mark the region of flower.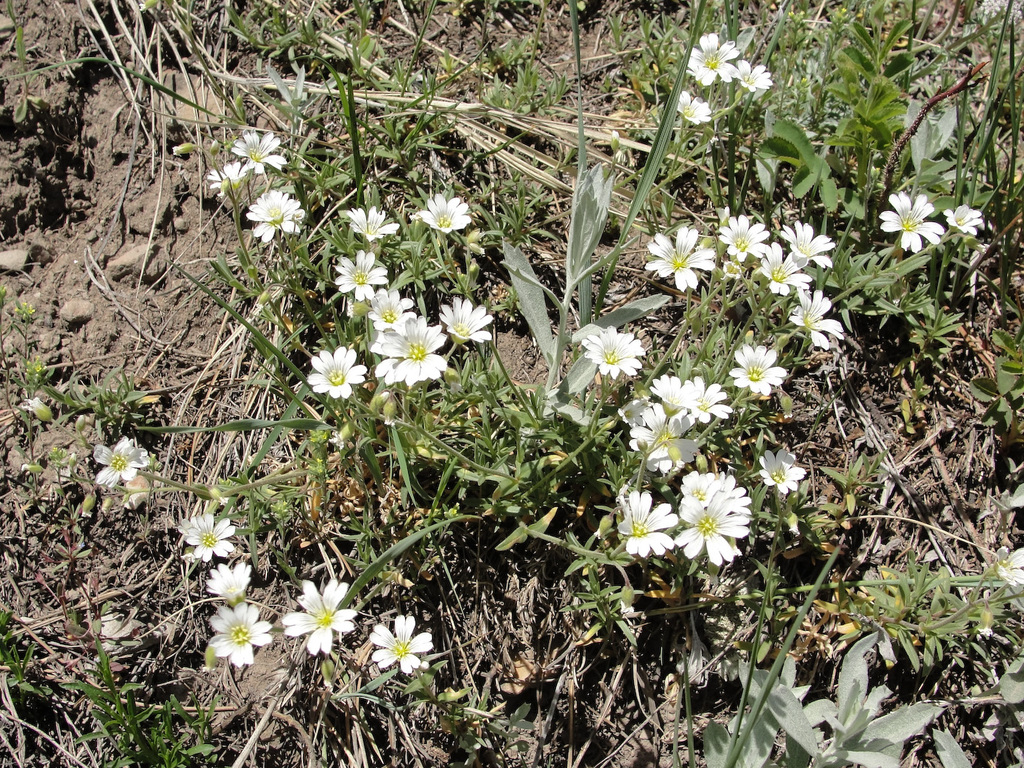
Region: locate(374, 616, 428, 673).
